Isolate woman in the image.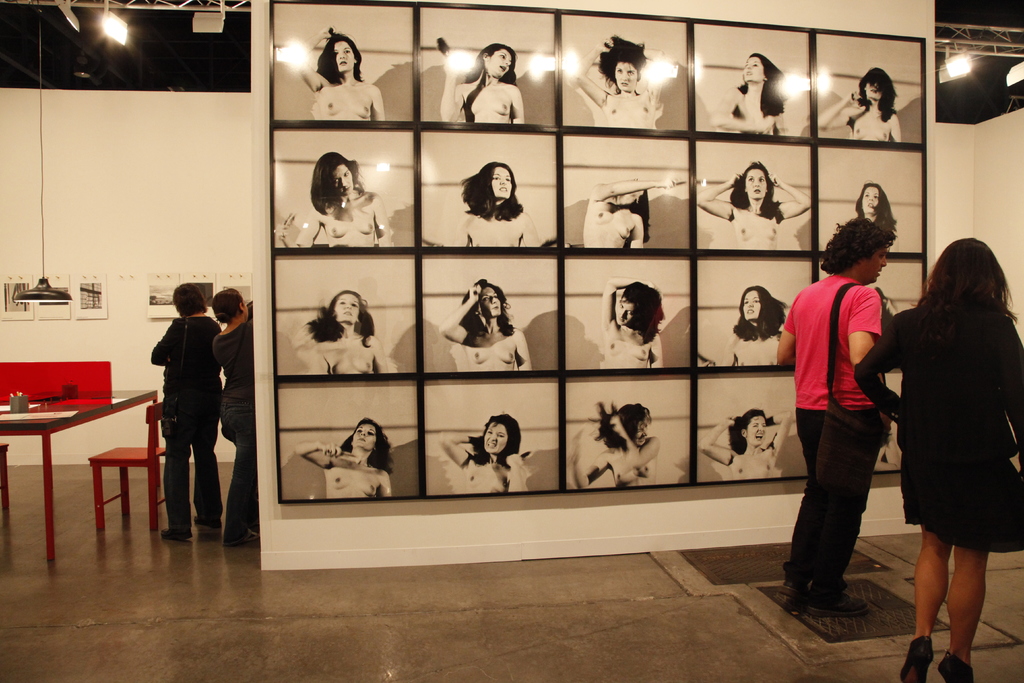
Isolated region: detection(286, 24, 391, 125).
